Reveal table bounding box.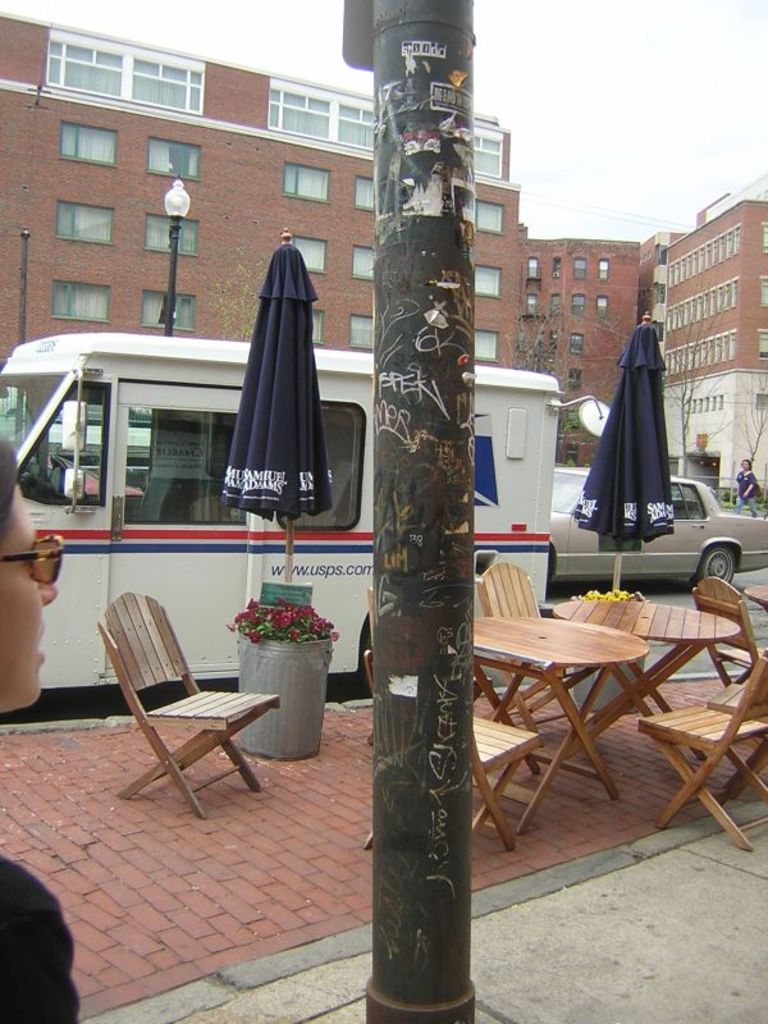
Revealed: box(466, 617, 649, 828).
